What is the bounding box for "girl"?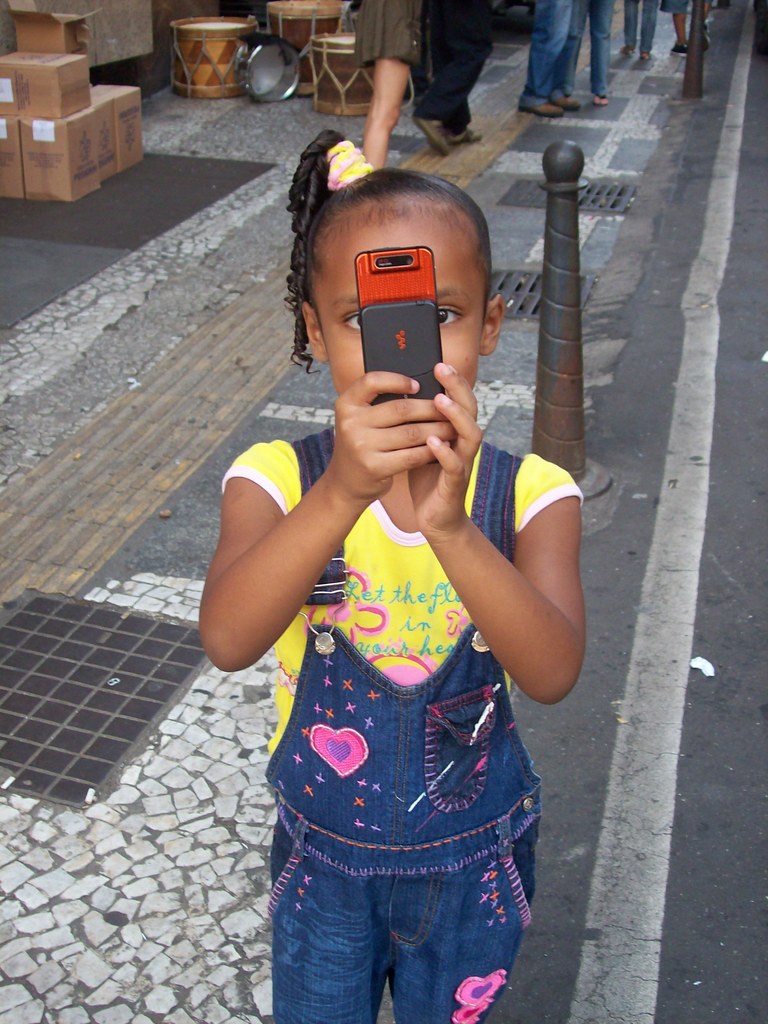
[left=202, top=129, right=582, bottom=1023].
